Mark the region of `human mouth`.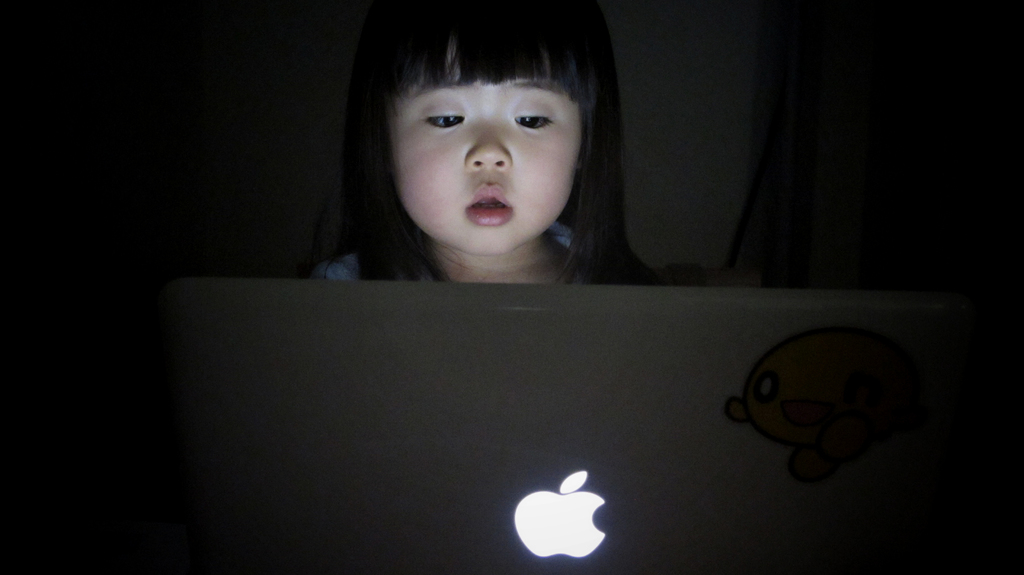
Region: Rect(467, 186, 514, 223).
